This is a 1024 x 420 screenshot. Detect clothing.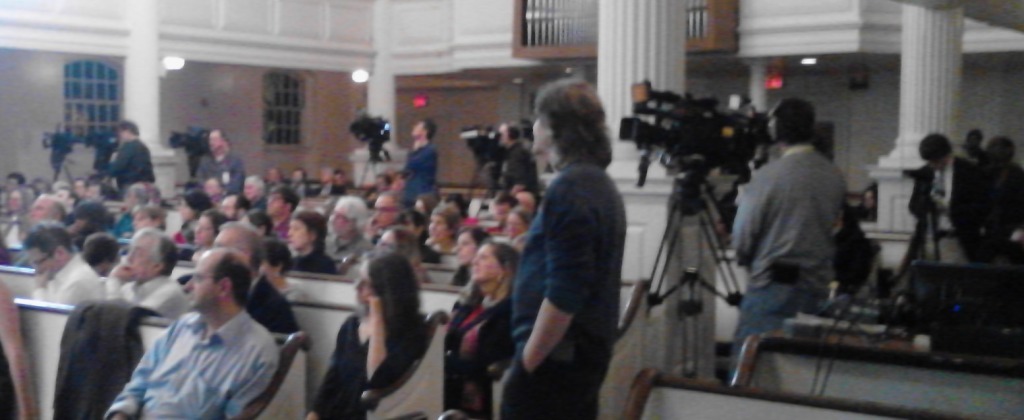
crop(453, 263, 474, 281).
